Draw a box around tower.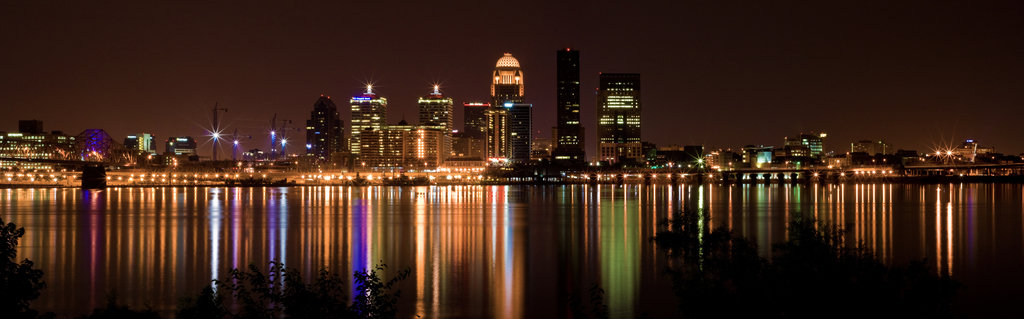
bbox=[346, 85, 387, 164].
